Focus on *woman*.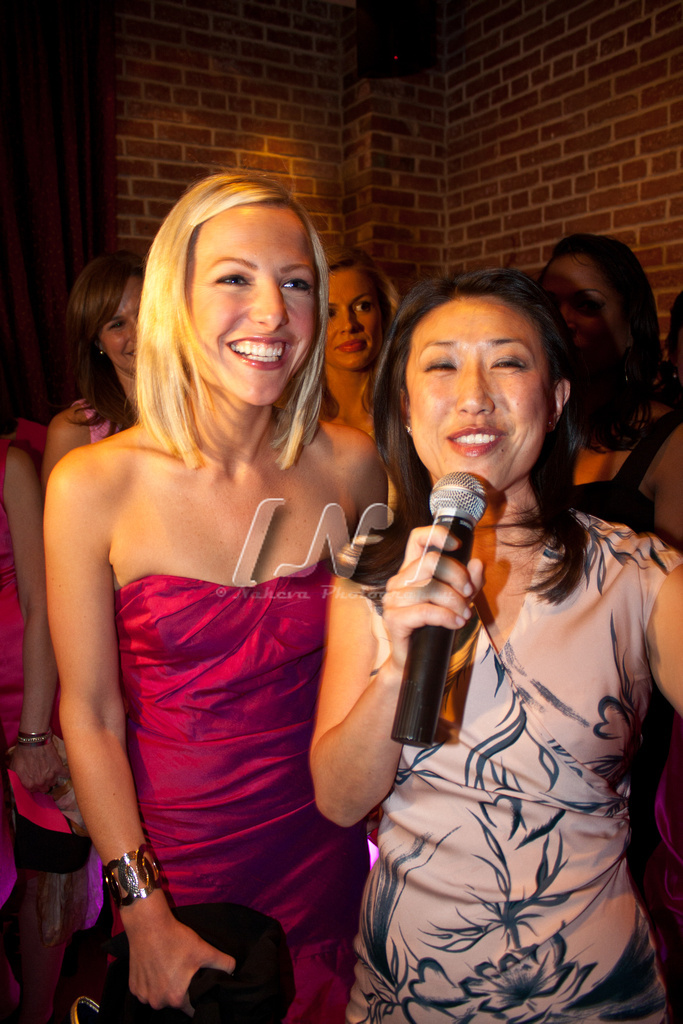
Focused at {"left": 34, "top": 252, "right": 160, "bottom": 490}.
